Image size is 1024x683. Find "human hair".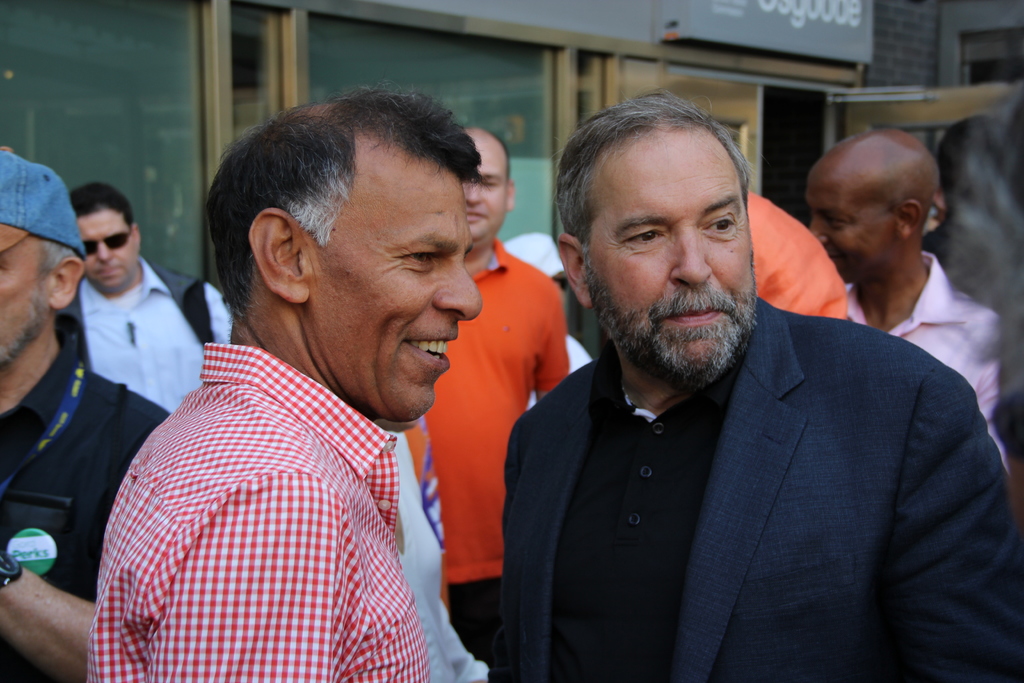
box=[40, 240, 82, 288].
